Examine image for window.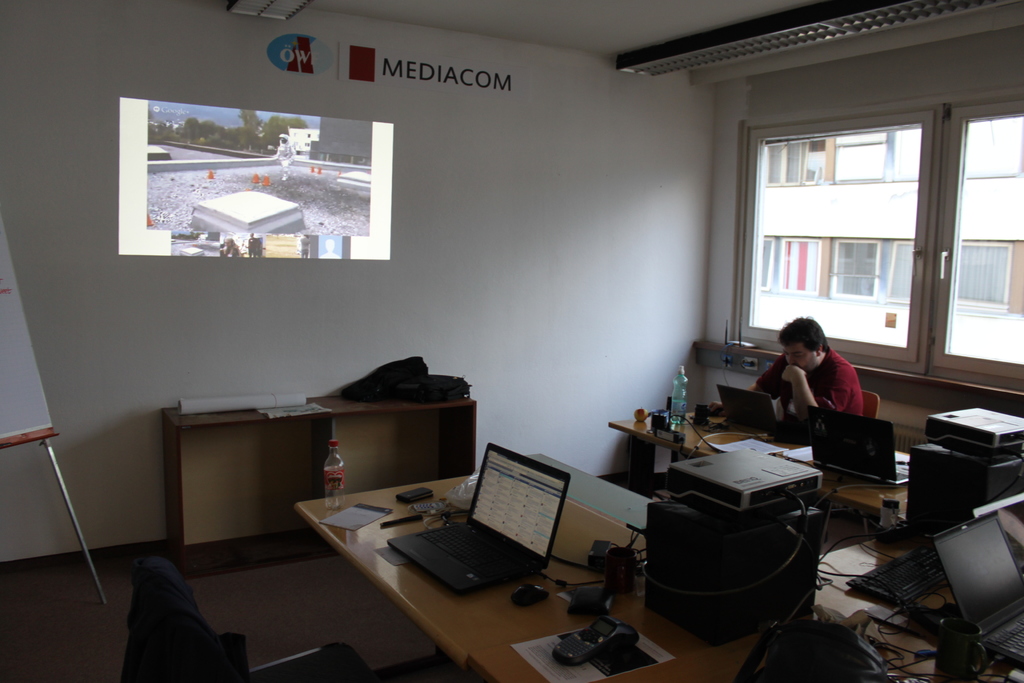
Examination result: 766, 131, 917, 187.
